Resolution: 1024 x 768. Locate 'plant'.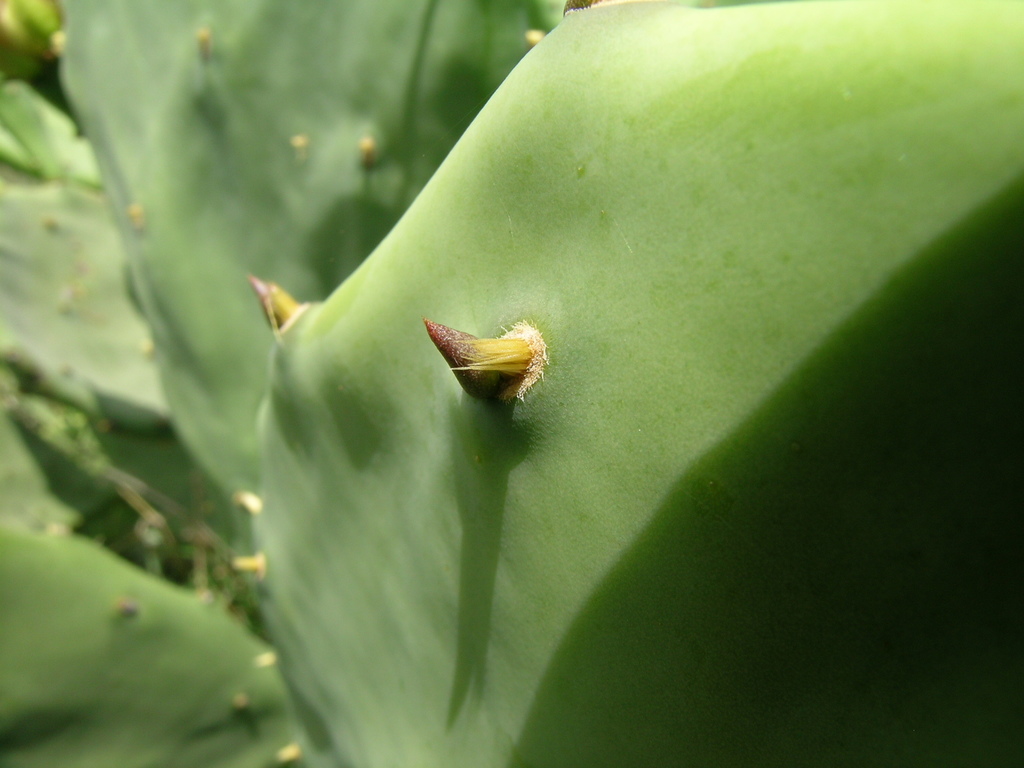
9:0:1023:767.
